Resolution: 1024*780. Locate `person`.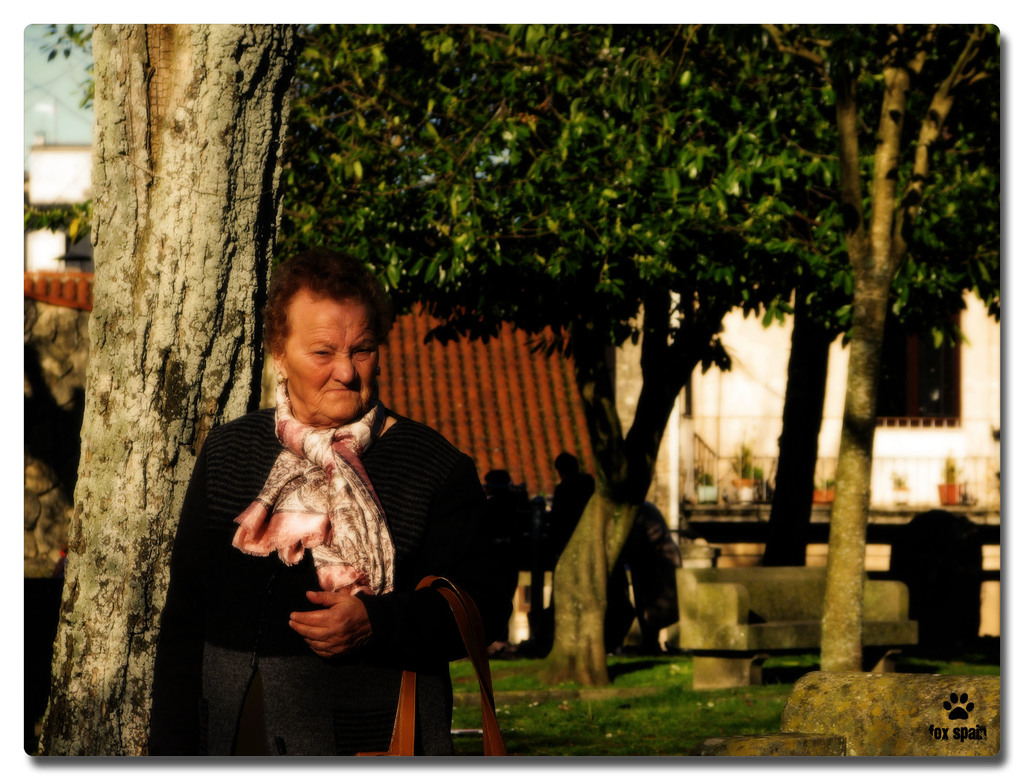
180:257:463:761.
